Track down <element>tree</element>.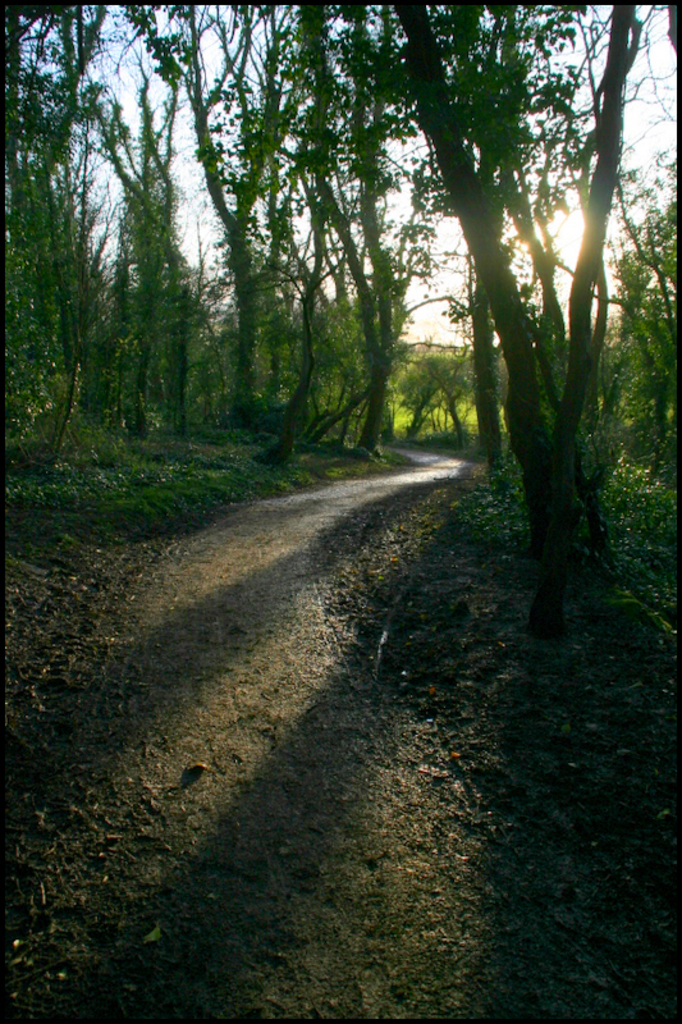
Tracked to 408:0:626:631.
